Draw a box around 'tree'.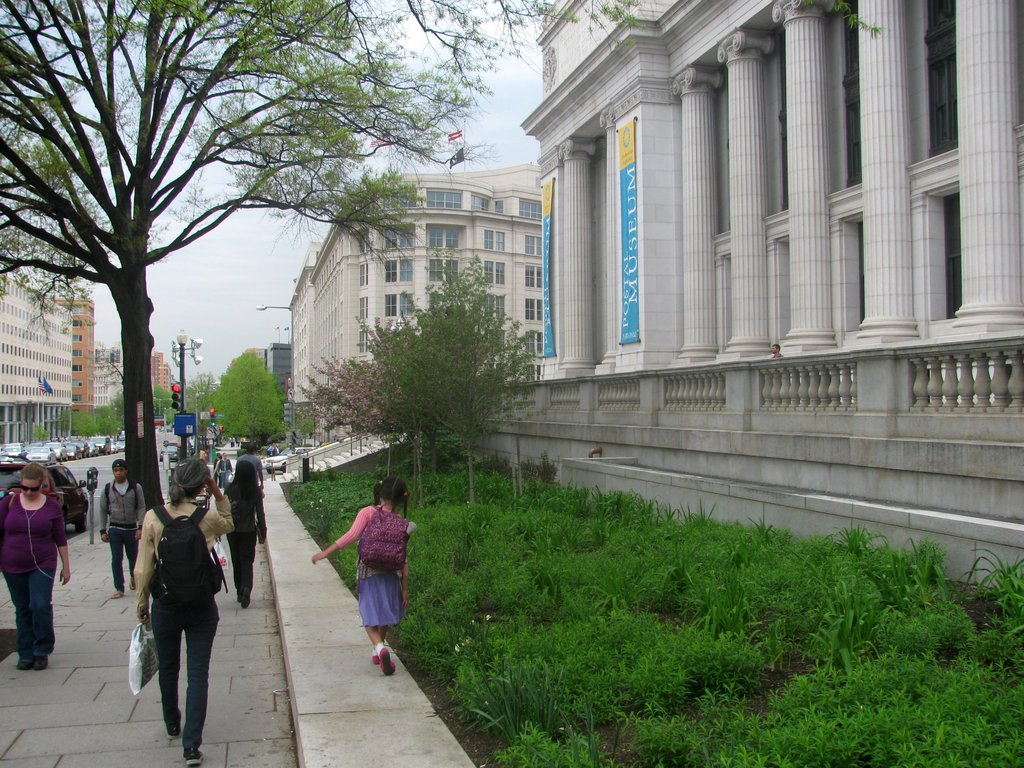
select_region(58, 410, 99, 436).
